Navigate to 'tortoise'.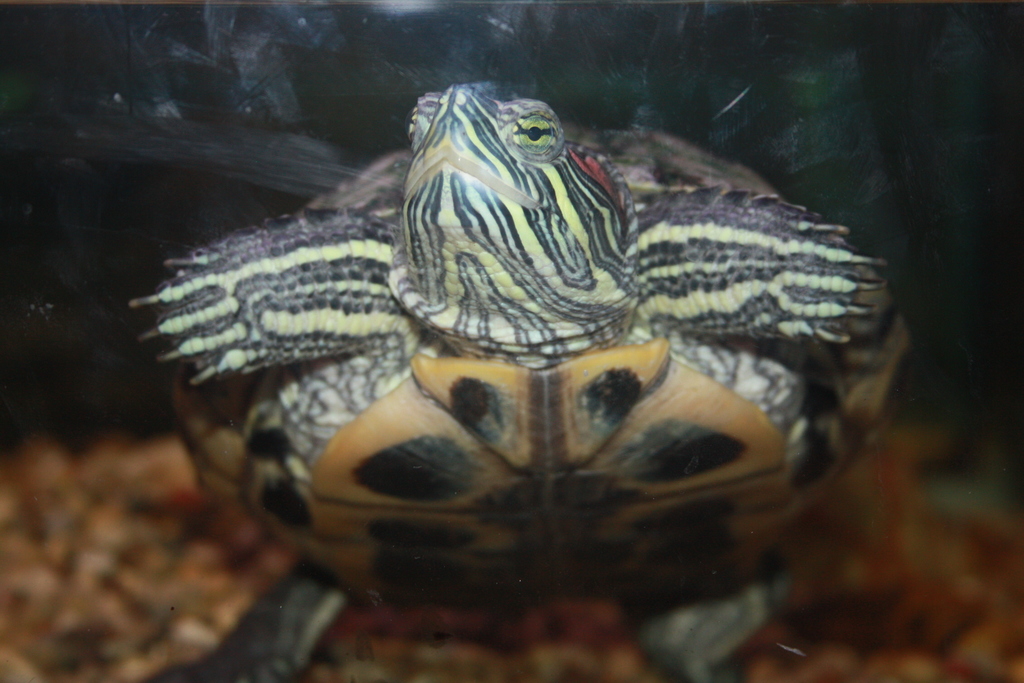
Navigation target: BBox(124, 79, 922, 682).
